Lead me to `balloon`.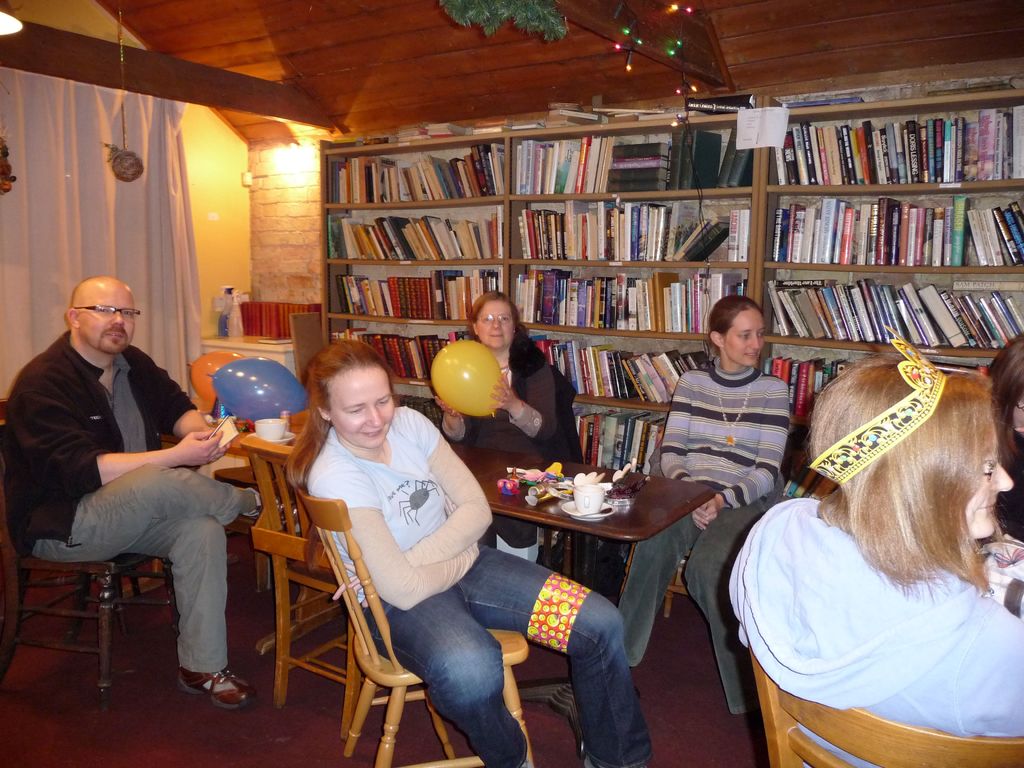
Lead to 429,342,509,420.
